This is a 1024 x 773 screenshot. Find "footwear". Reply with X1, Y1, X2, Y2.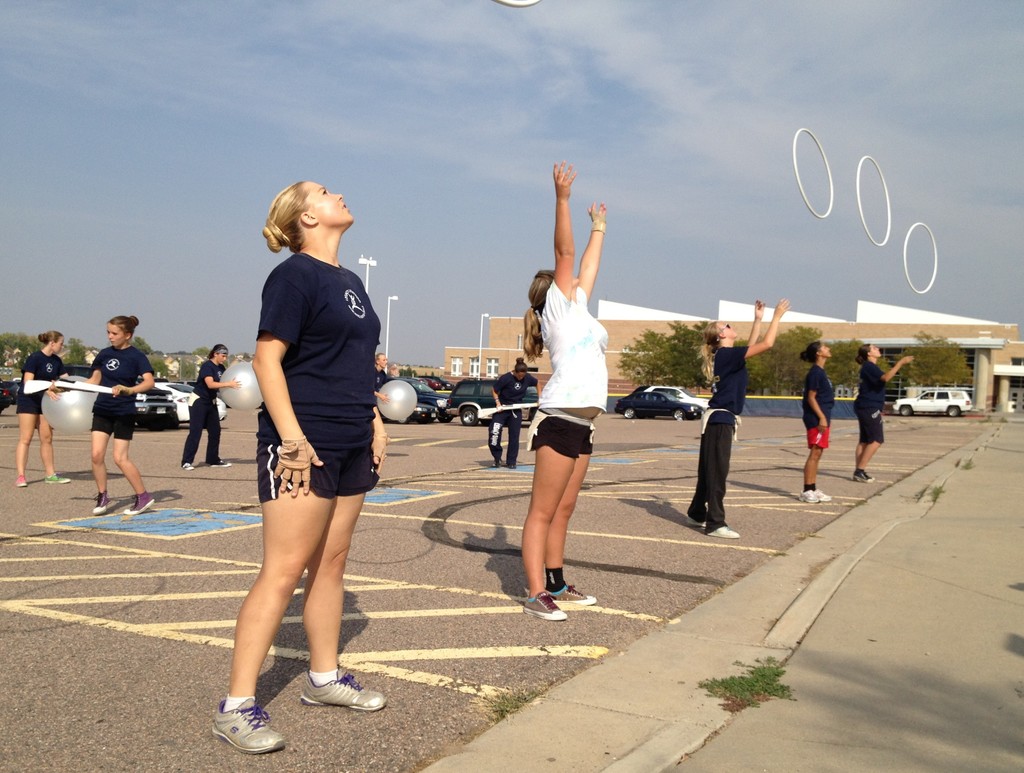
854, 470, 876, 482.
